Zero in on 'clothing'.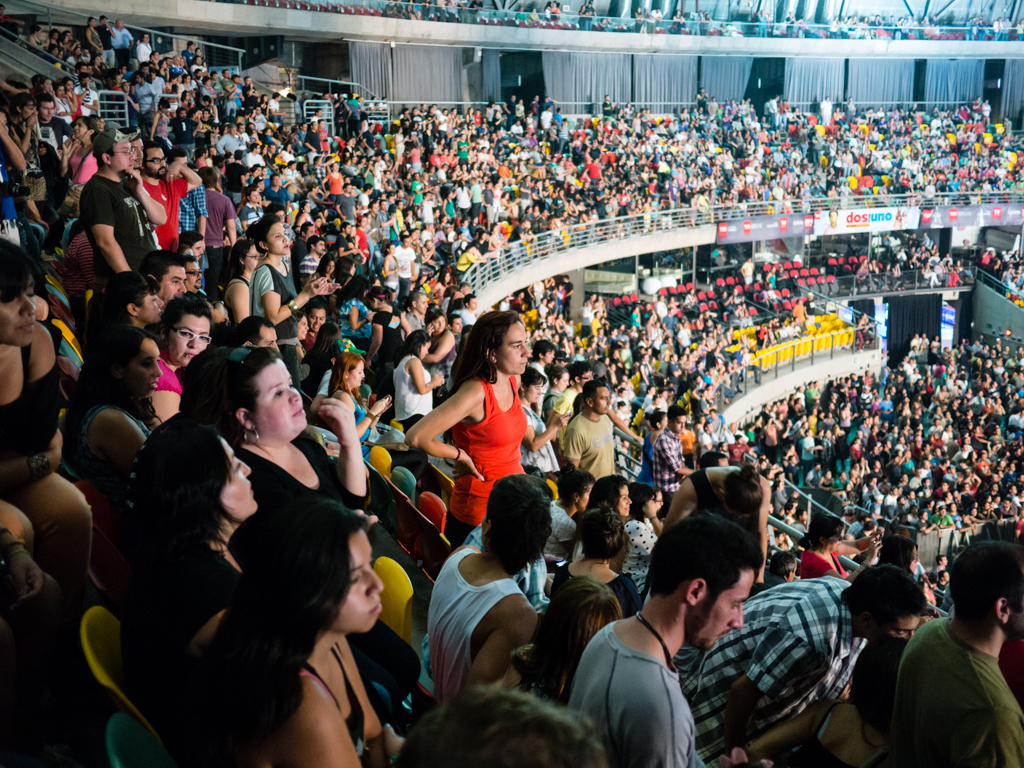
Zeroed in: <box>204,186,235,283</box>.
